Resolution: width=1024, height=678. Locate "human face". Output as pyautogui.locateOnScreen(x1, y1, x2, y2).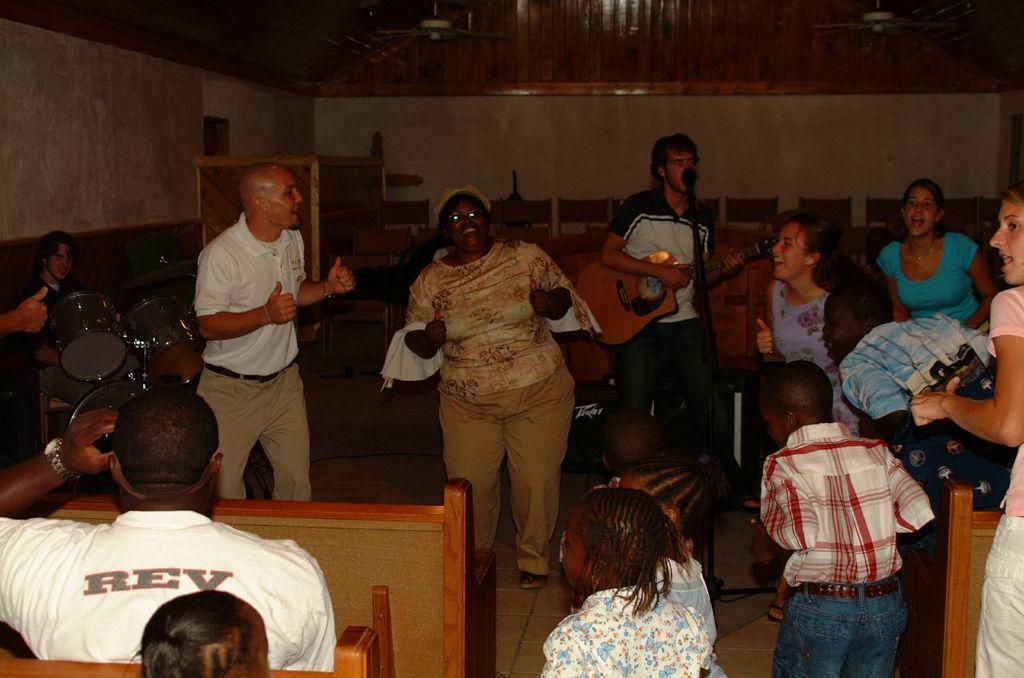
pyautogui.locateOnScreen(775, 224, 806, 279).
